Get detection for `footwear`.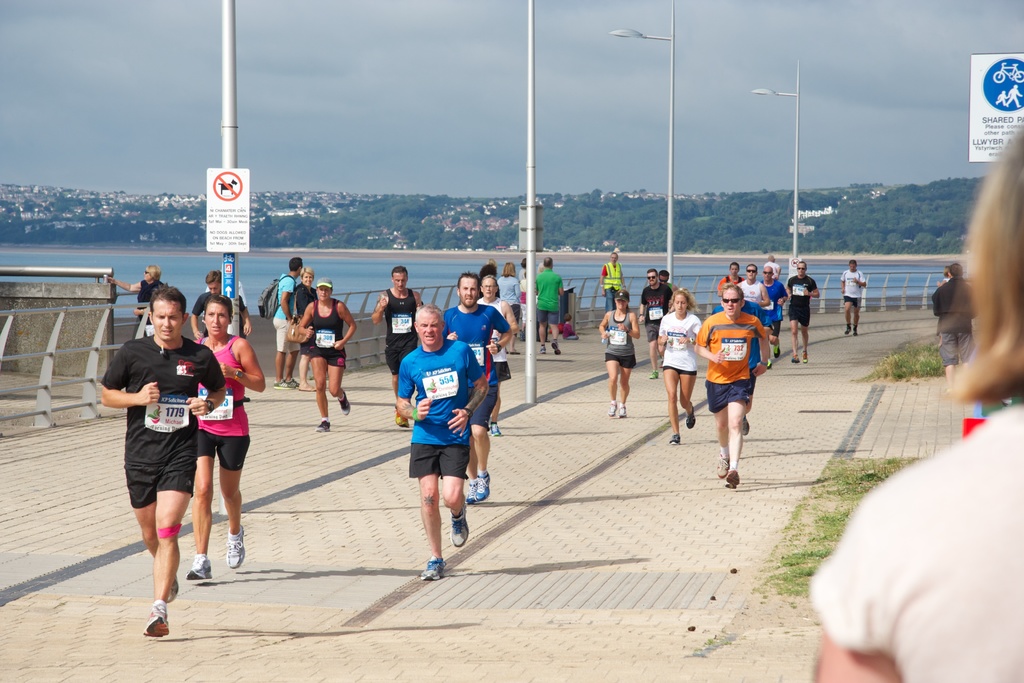
Detection: 789, 353, 797, 360.
